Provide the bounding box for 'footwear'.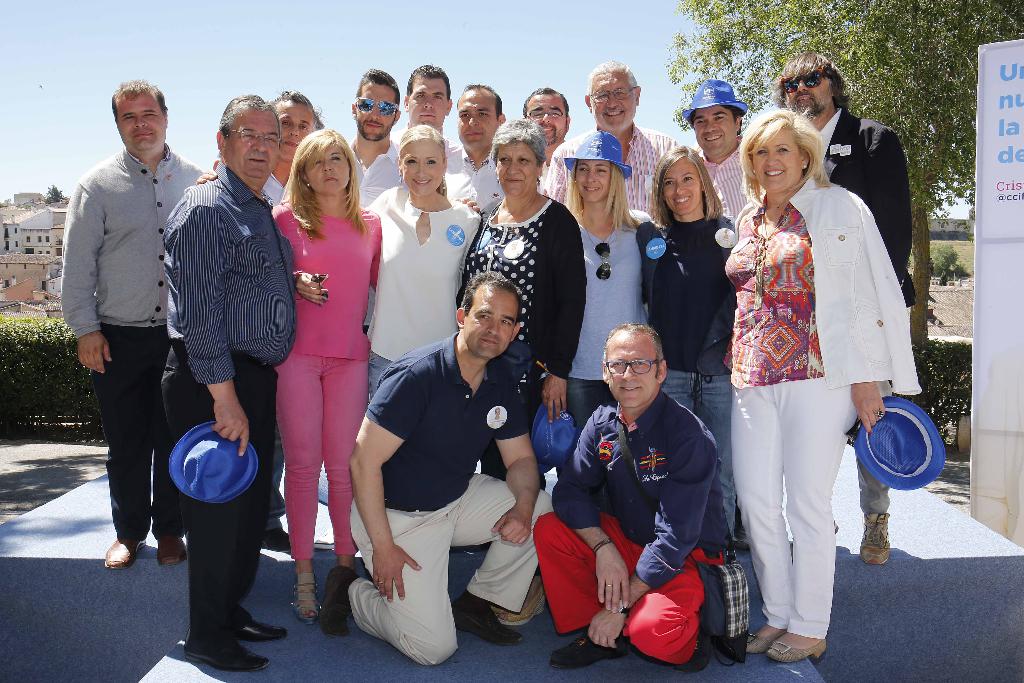
<box>859,512,890,566</box>.
